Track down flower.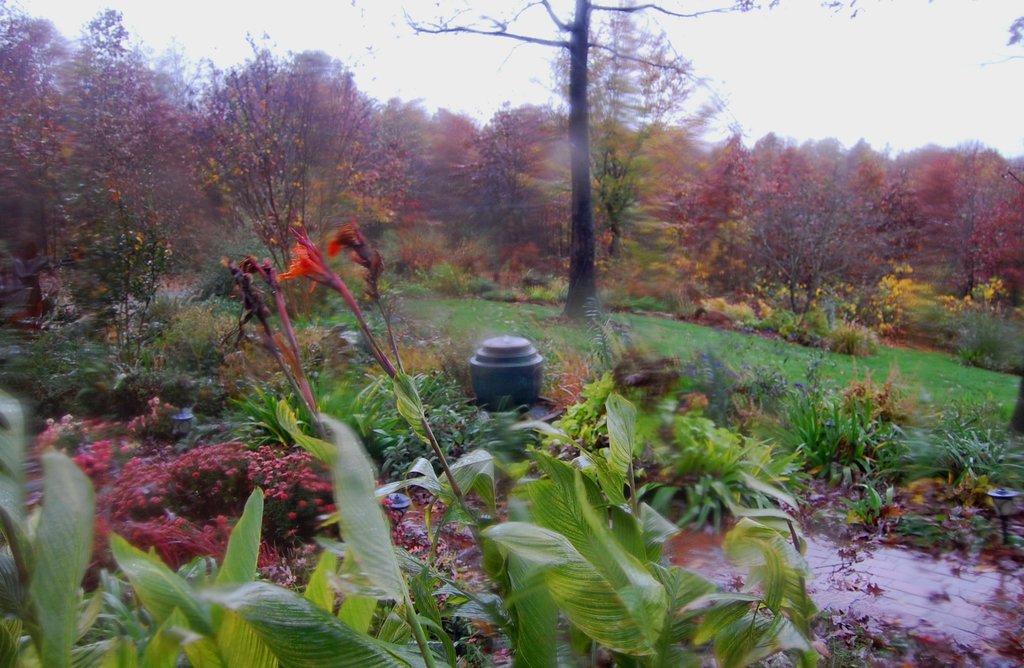
Tracked to {"x1": 282, "y1": 225, "x2": 346, "y2": 302}.
